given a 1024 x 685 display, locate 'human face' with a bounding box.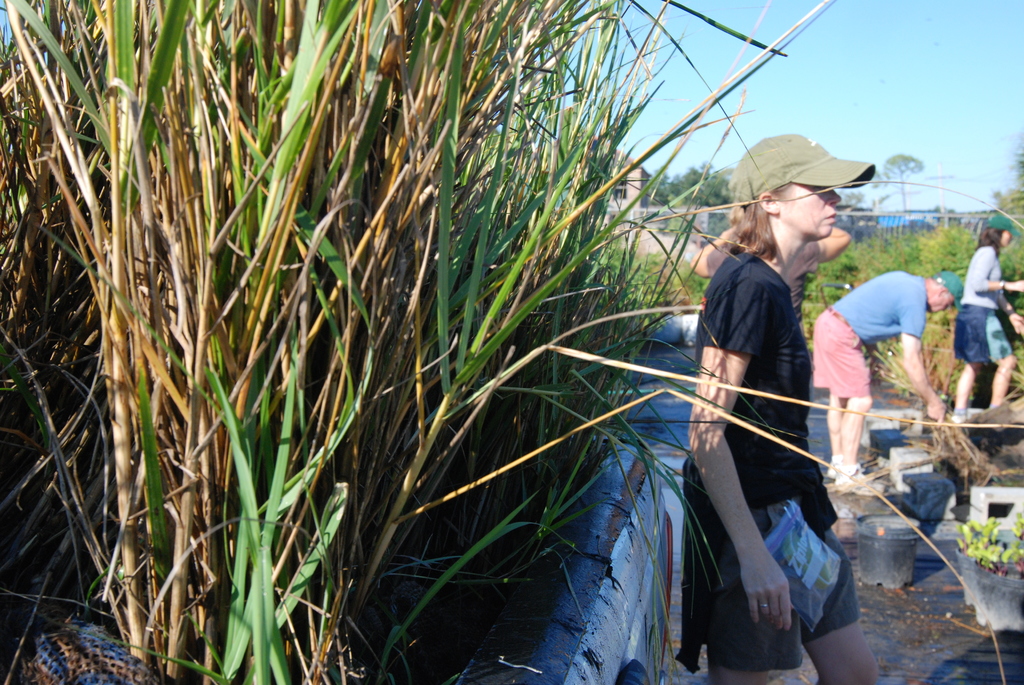
Located: pyautogui.locateOnScreen(927, 292, 954, 317).
